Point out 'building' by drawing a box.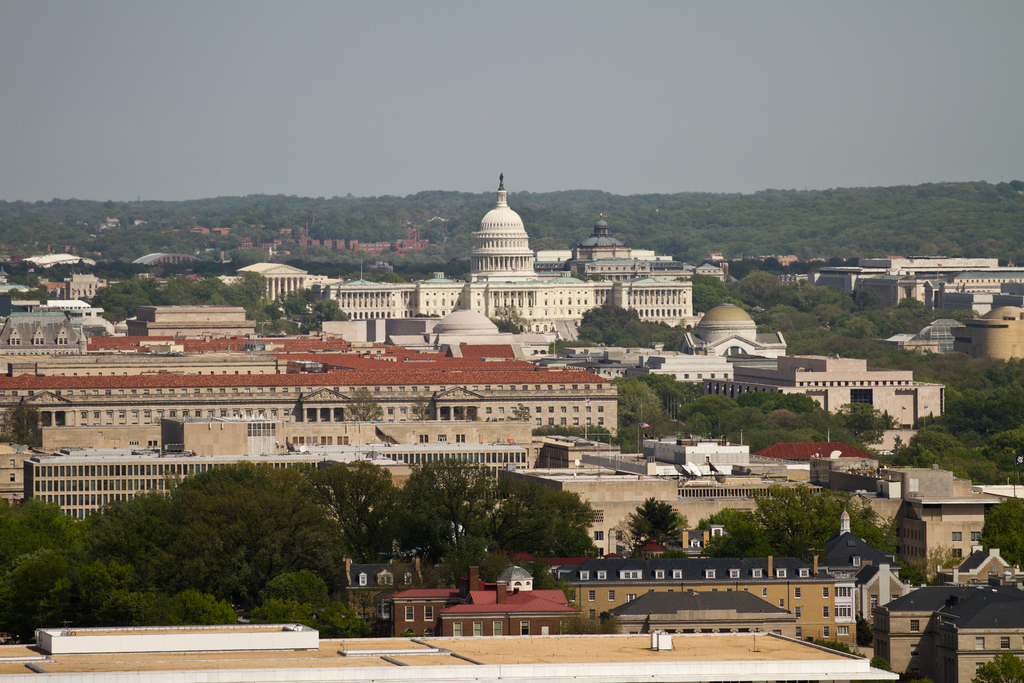
342, 555, 460, 621.
